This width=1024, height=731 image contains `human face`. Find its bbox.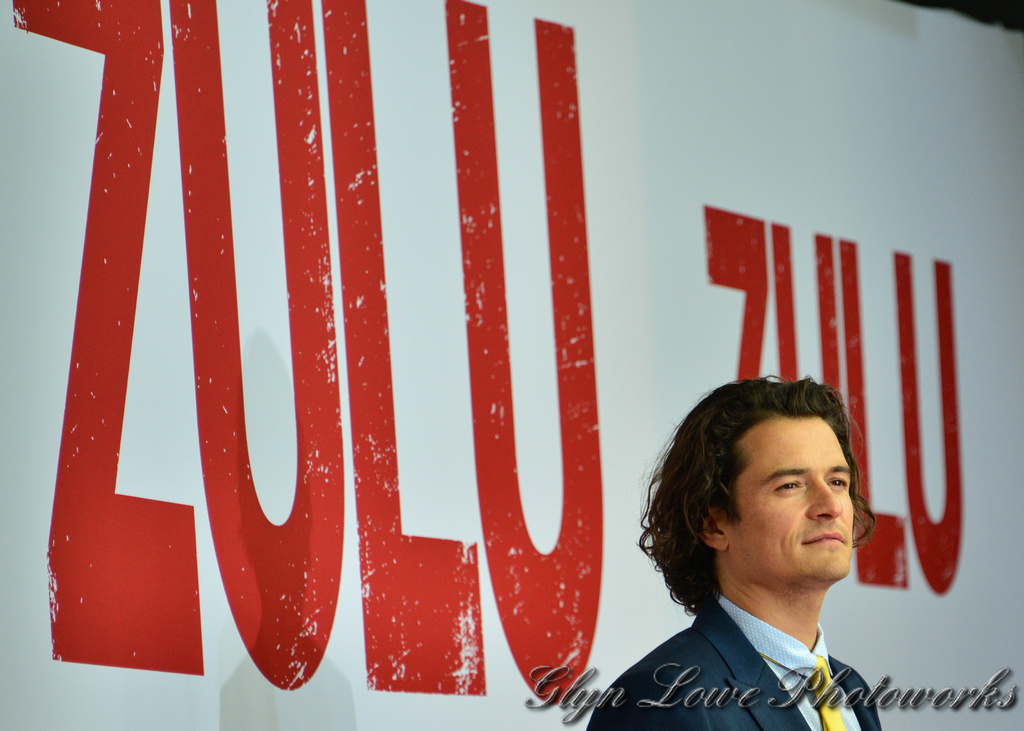
(left=709, top=417, right=850, bottom=589).
